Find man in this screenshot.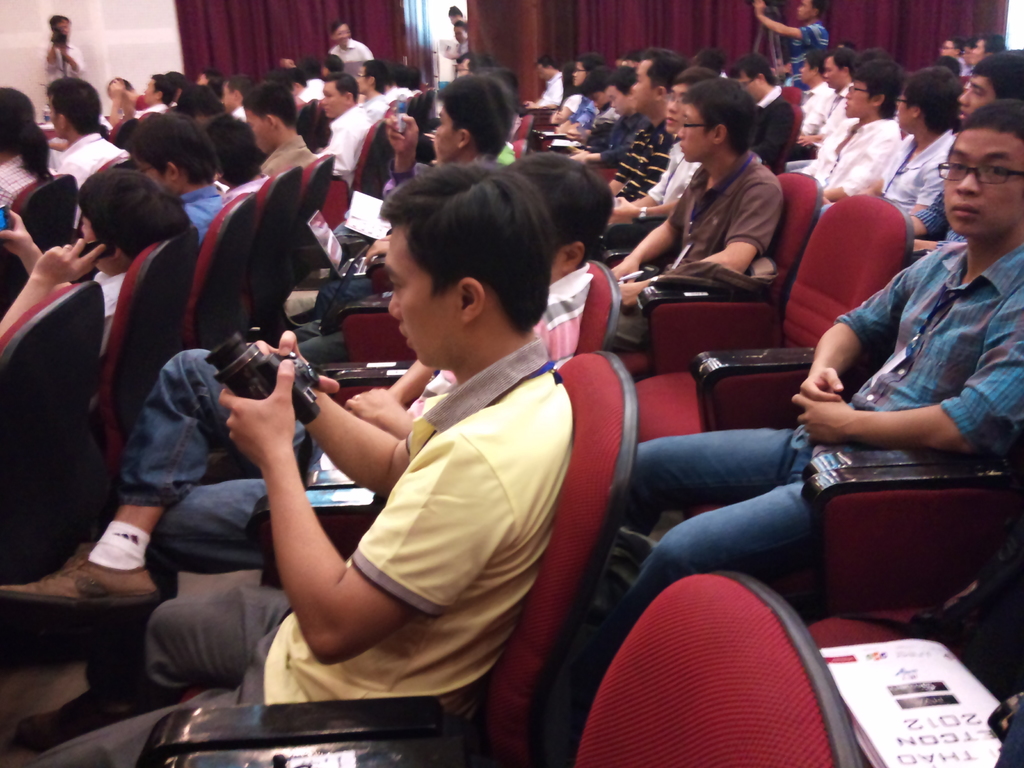
The bounding box for man is 787, 55, 860, 151.
